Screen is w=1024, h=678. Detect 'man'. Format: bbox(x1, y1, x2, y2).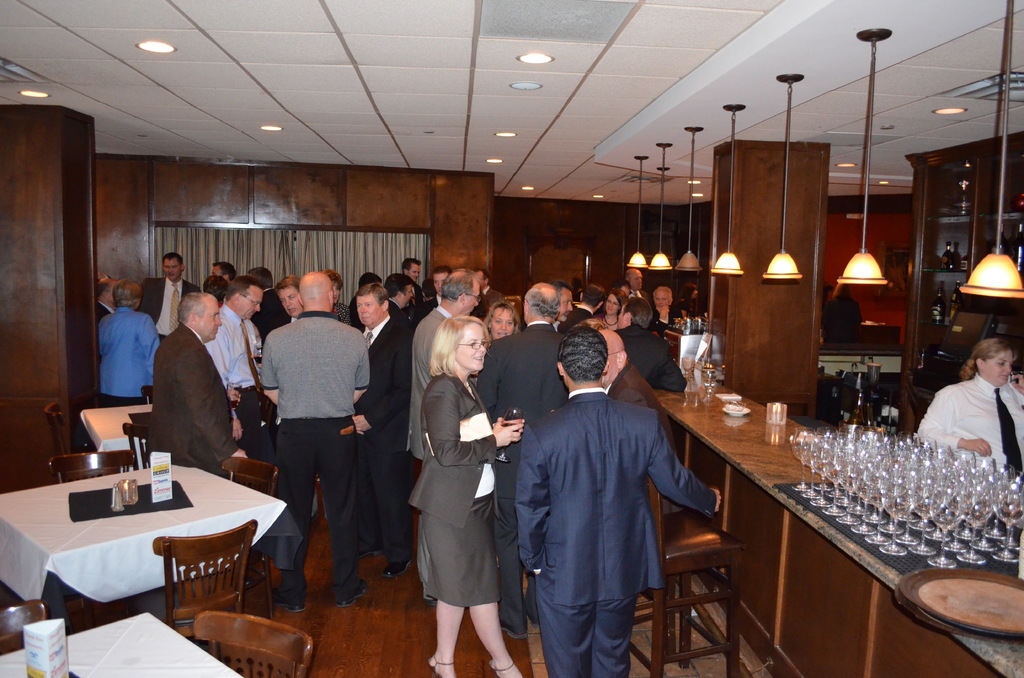
bbox(260, 273, 369, 607).
